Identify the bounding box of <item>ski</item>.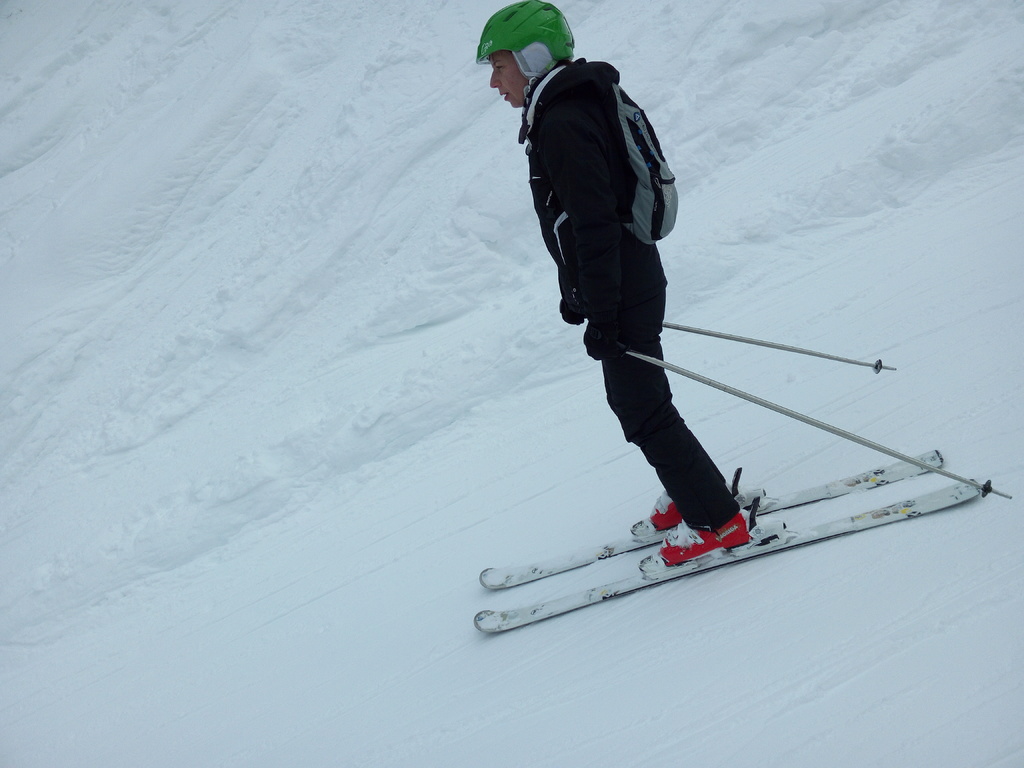
BBox(474, 470, 977, 638).
